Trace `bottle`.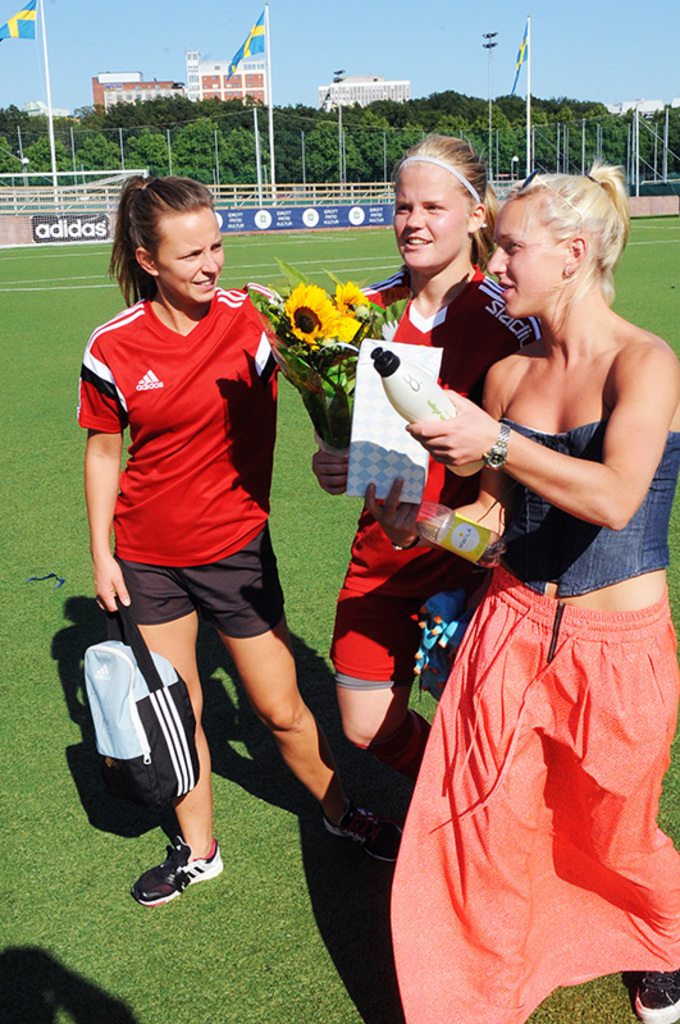
Traced to box(353, 346, 458, 457).
